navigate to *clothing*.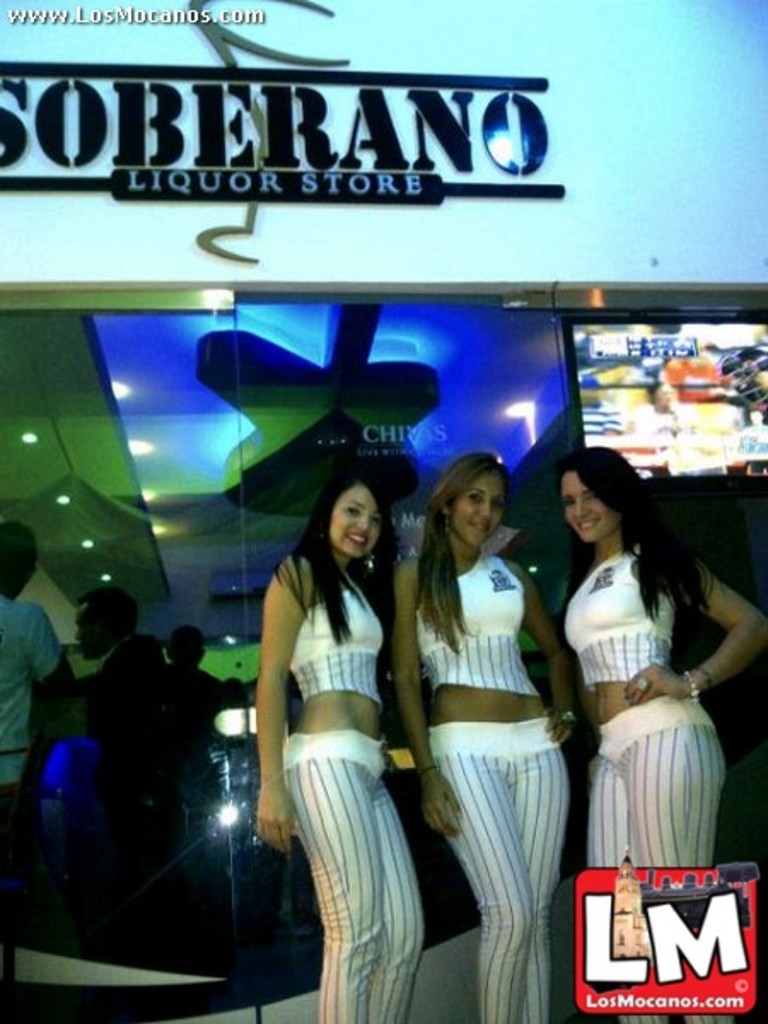
Navigation target: [x1=278, y1=572, x2=423, y2=1022].
